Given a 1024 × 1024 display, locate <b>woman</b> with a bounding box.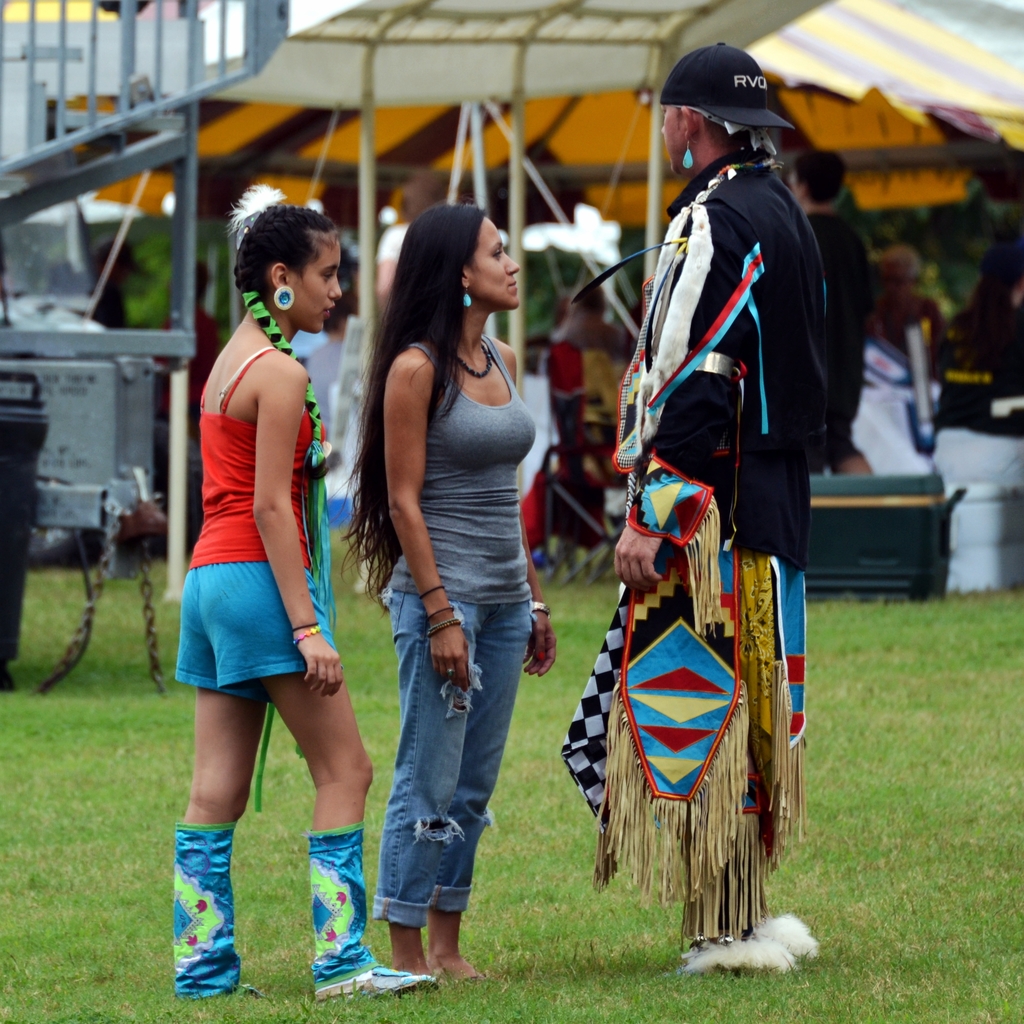
Located: locate(173, 204, 438, 998).
